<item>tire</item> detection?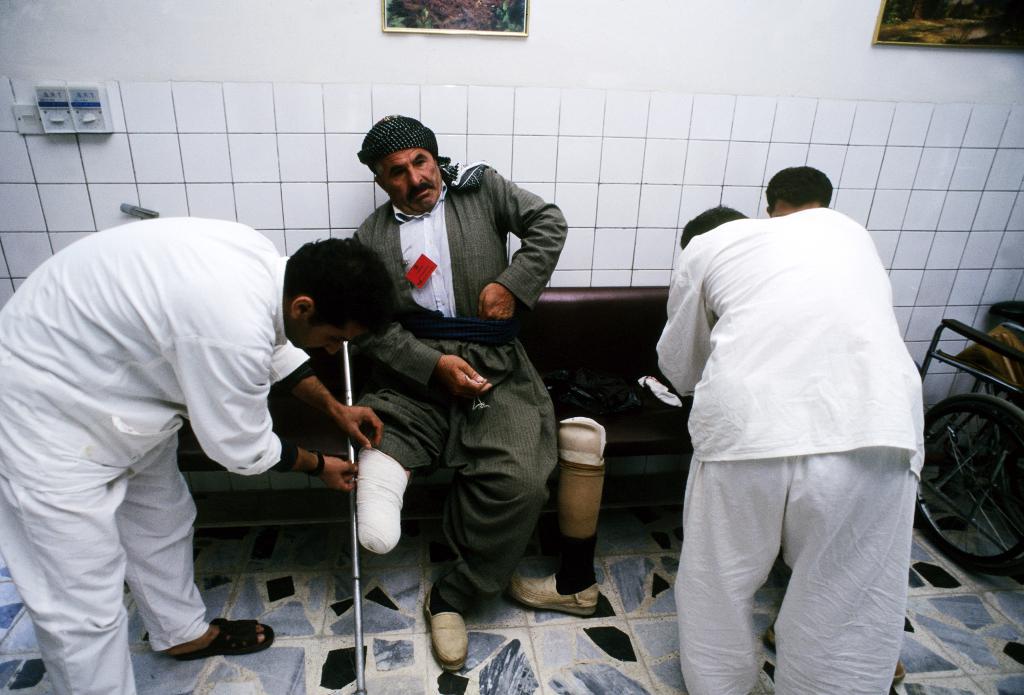
[x1=915, y1=391, x2=1023, y2=573]
